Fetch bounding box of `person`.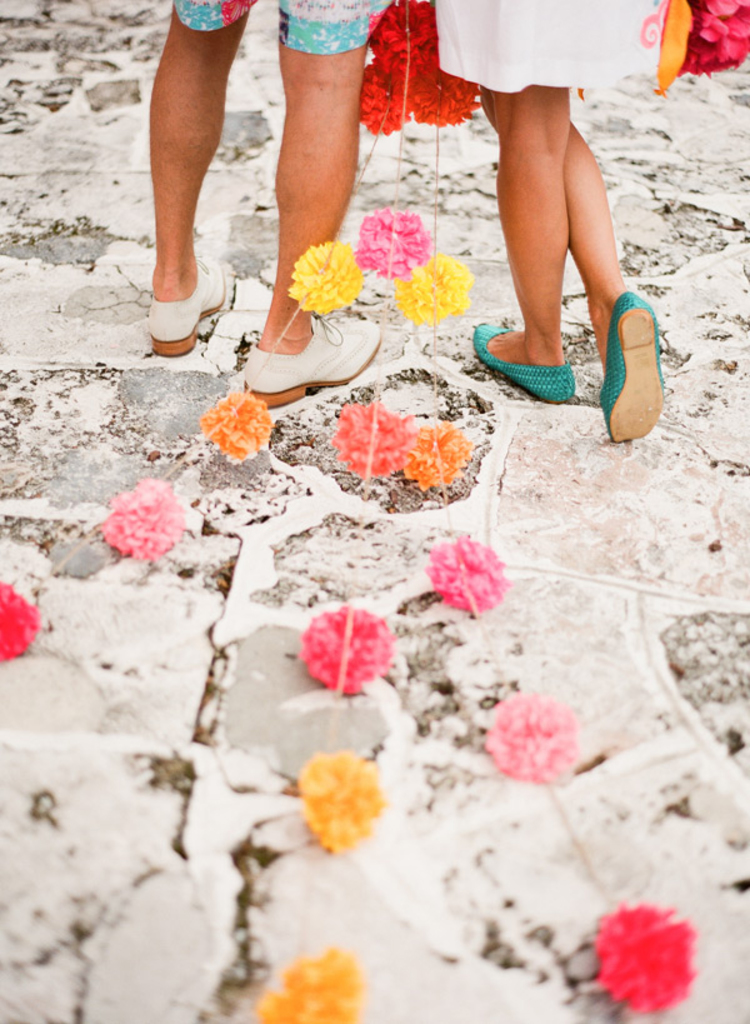
Bbox: x1=427, y1=0, x2=668, y2=441.
